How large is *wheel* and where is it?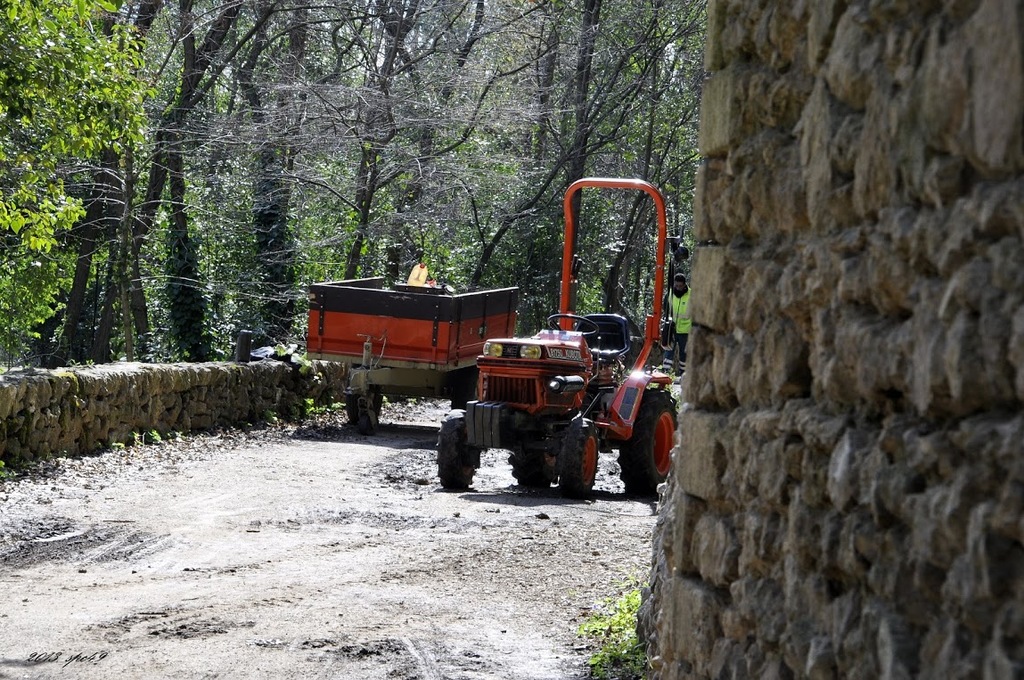
Bounding box: [left=556, top=422, right=599, bottom=504].
